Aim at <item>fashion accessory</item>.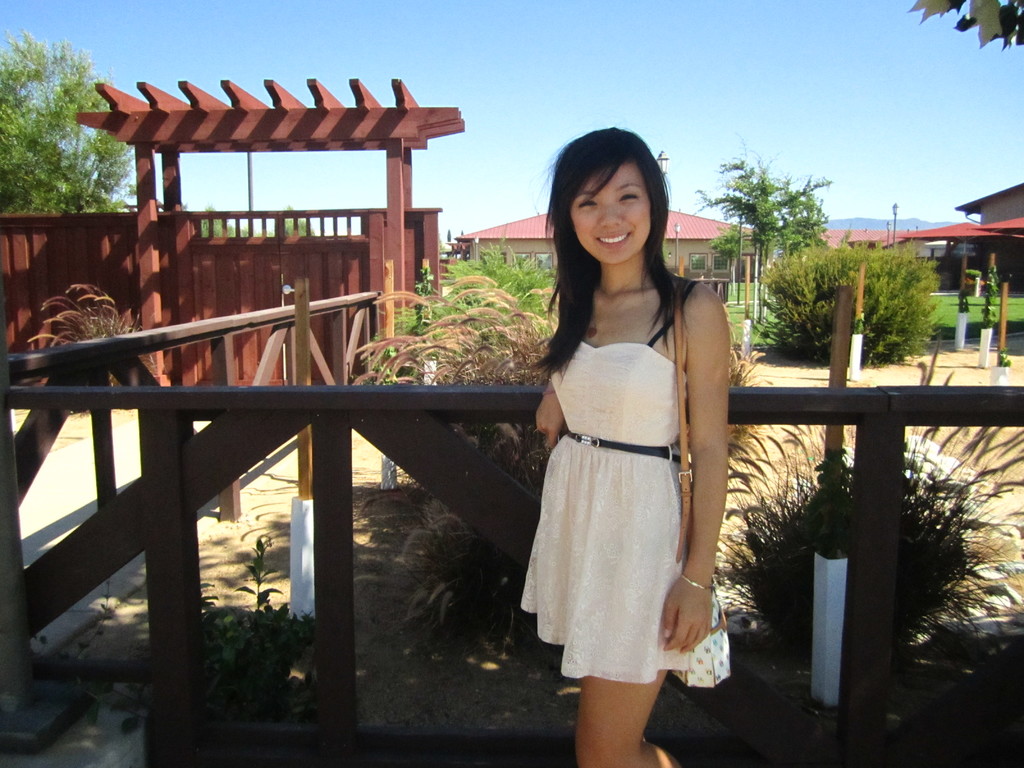
Aimed at detection(586, 278, 654, 340).
